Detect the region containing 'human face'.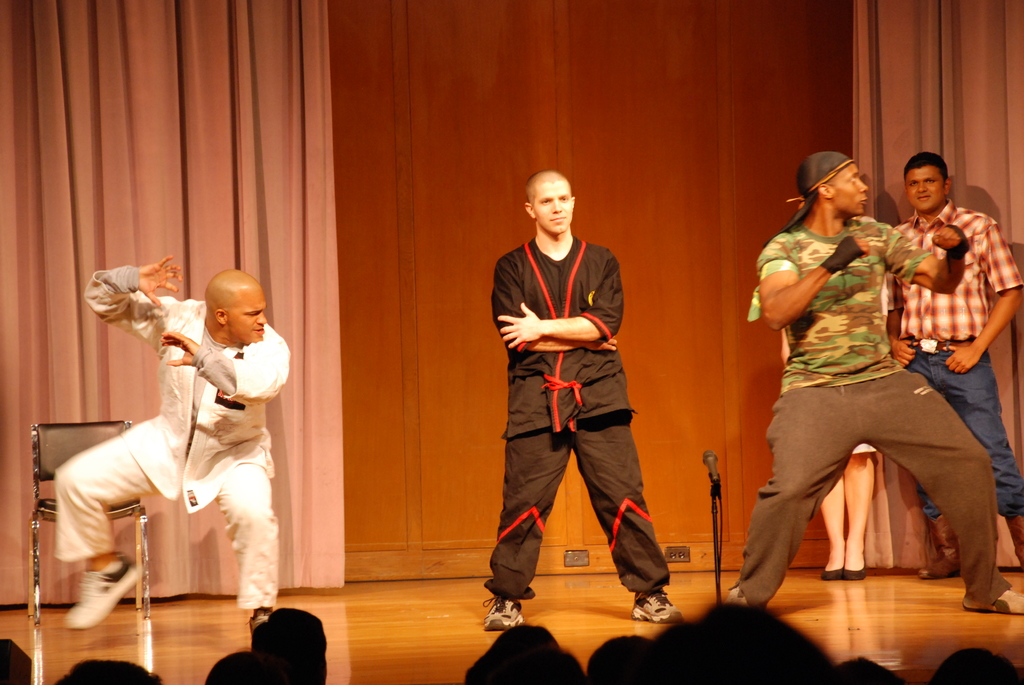
<region>829, 165, 868, 217</region>.
